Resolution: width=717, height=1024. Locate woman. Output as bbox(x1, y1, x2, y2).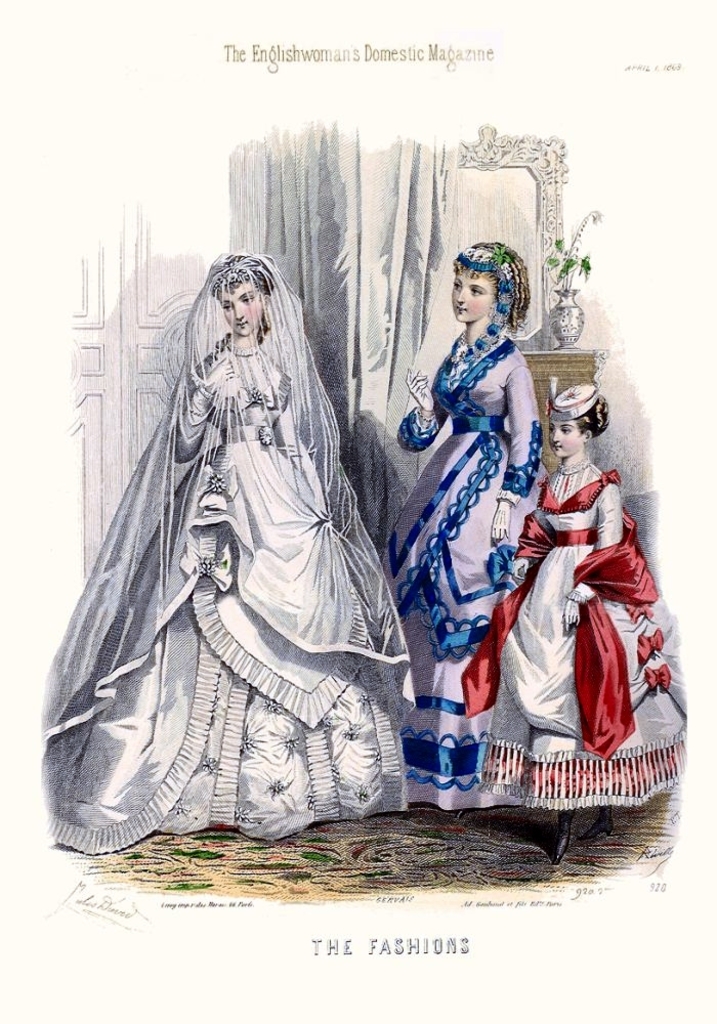
bbox(387, 237, 548, 814).
